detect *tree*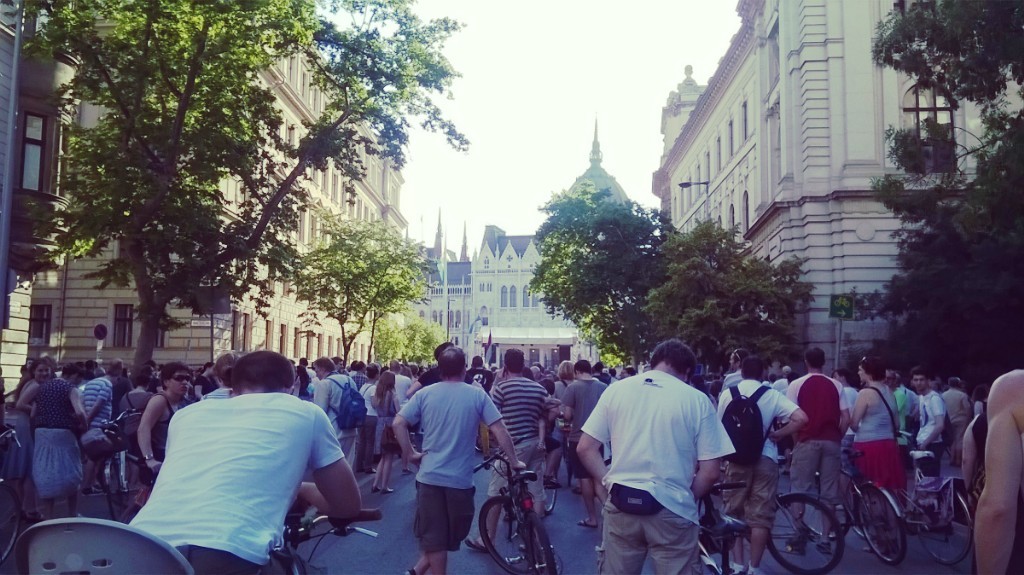
bbox=[648, 213, 820, 378]
